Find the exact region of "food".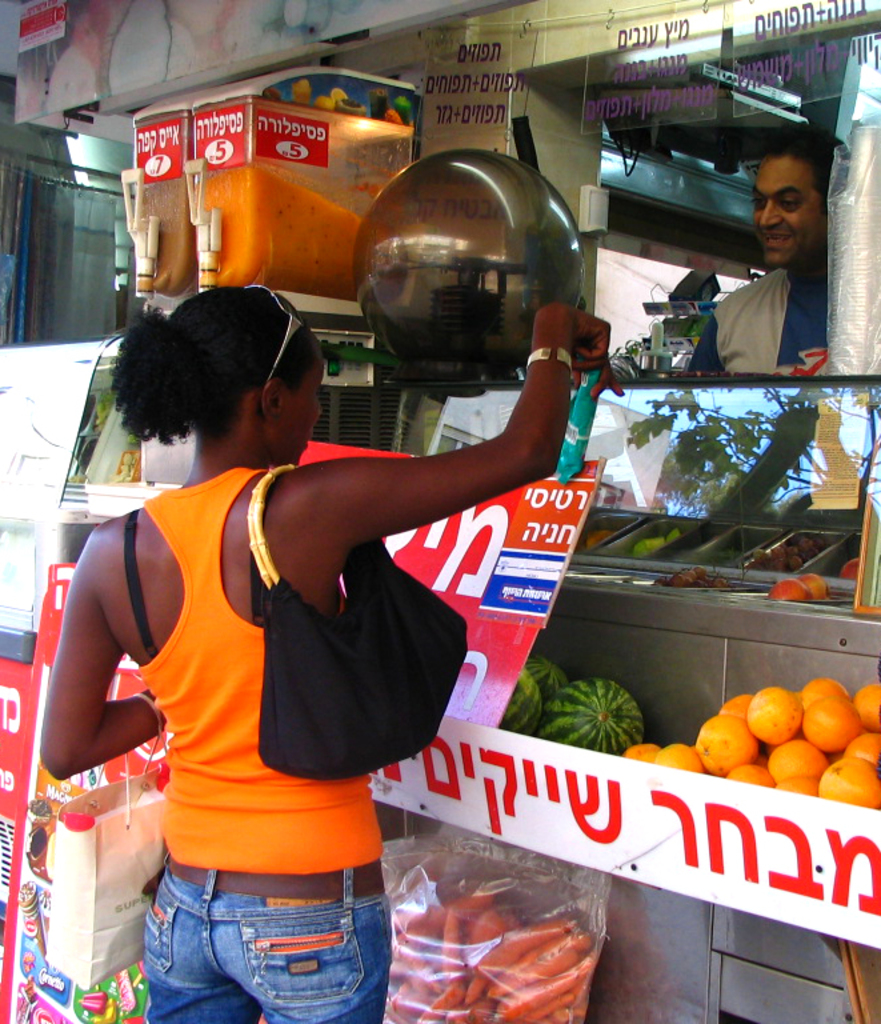
Exact region: <bbox>652, 560, 729, 588</bbox>.
